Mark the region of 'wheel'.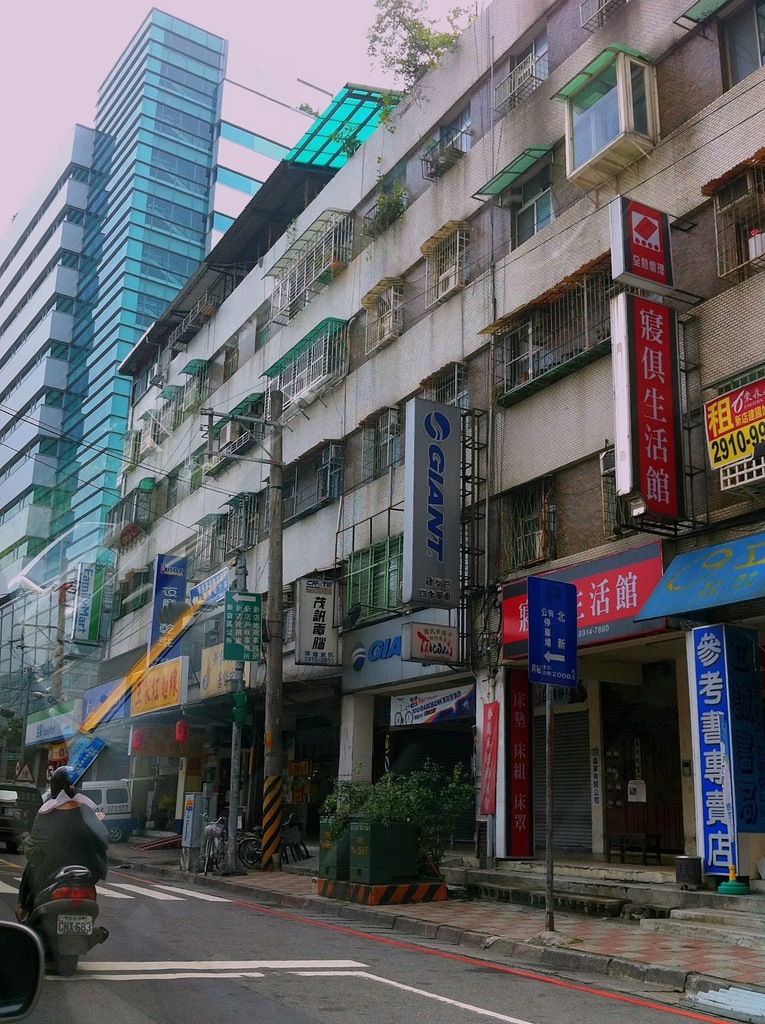
Region: detection(41, 934, 78, 980).
